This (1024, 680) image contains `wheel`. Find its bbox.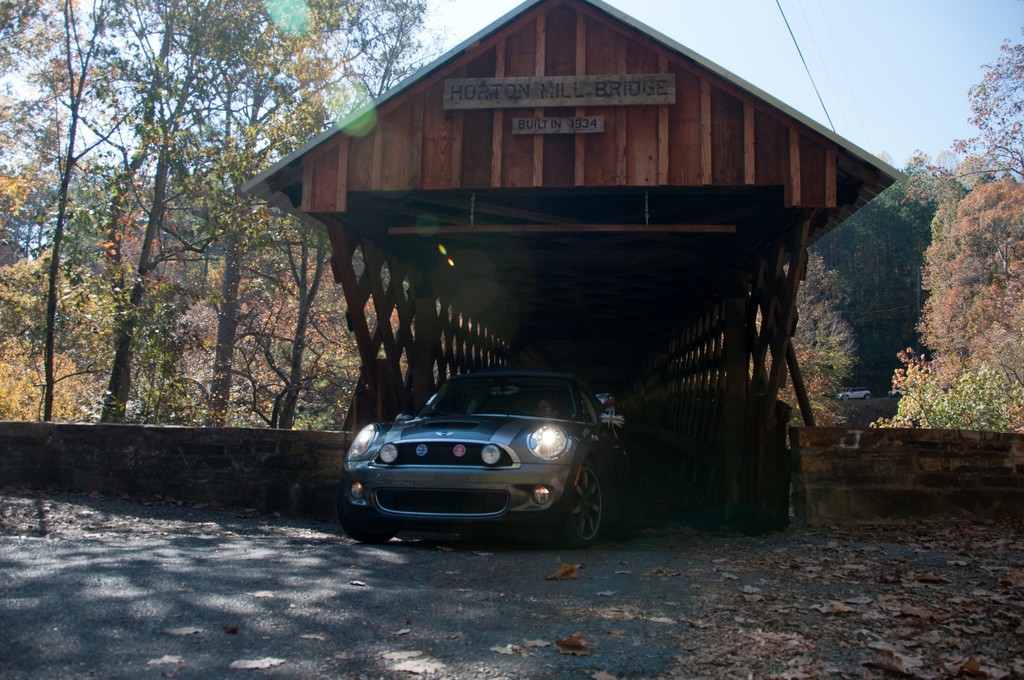
x1=547, y1=463, x2=604, y2=548.
